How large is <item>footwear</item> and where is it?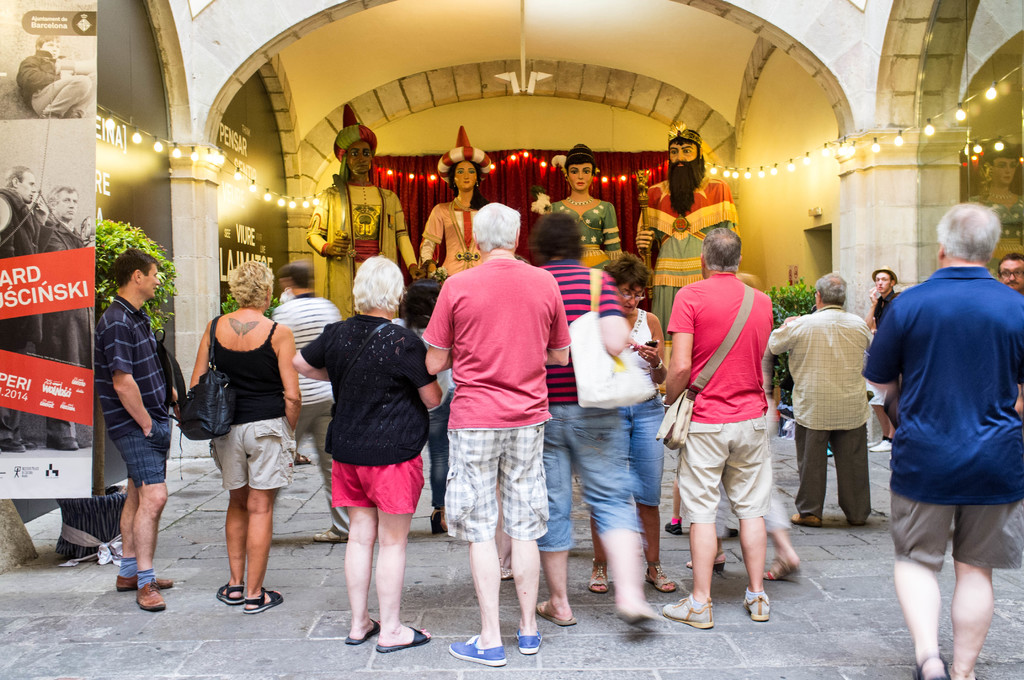
Bounding box: [left=445, top=635, right=505, bottom=667].
